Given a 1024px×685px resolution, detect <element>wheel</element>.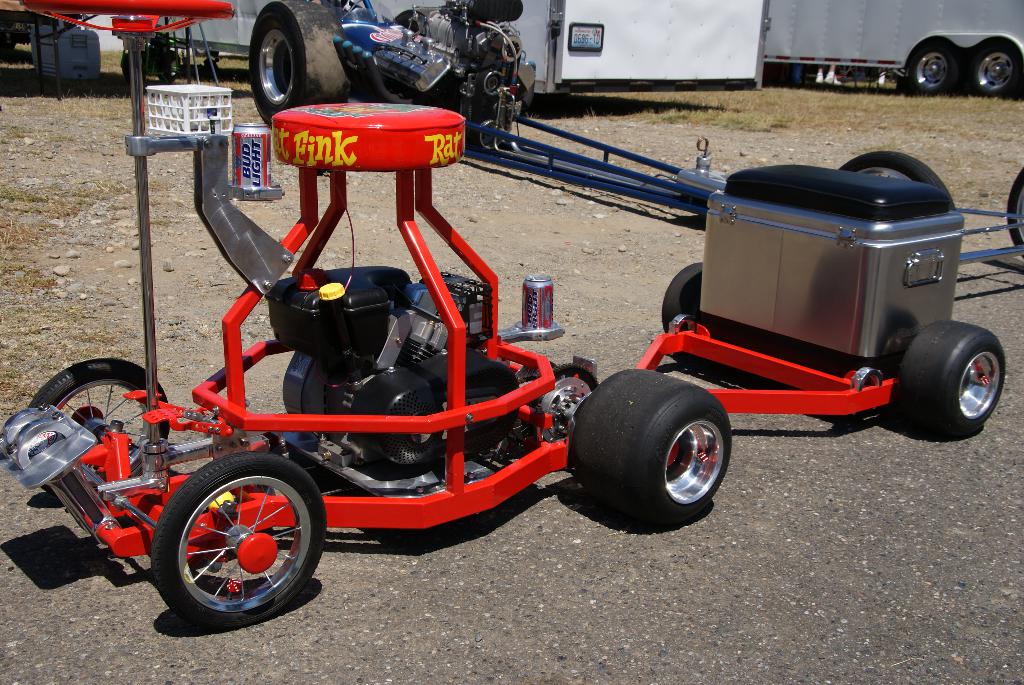
BBox(143, 461, 315, 624).
